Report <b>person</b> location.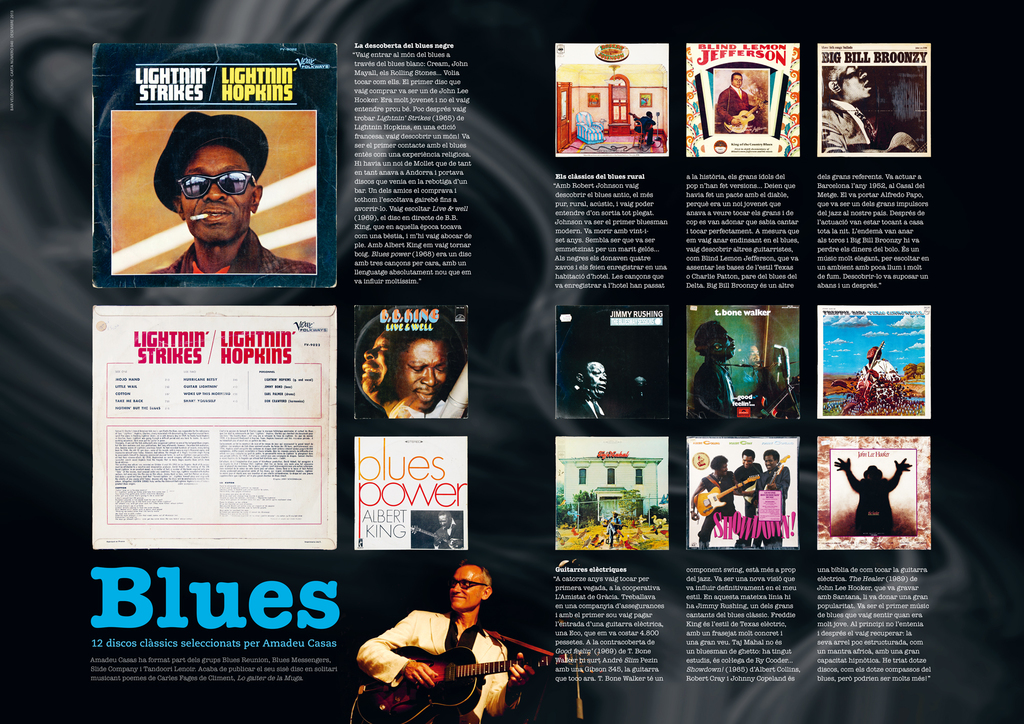
Report: {"left": 143, "top": 106, "right": 315, "bottom": 277}.
